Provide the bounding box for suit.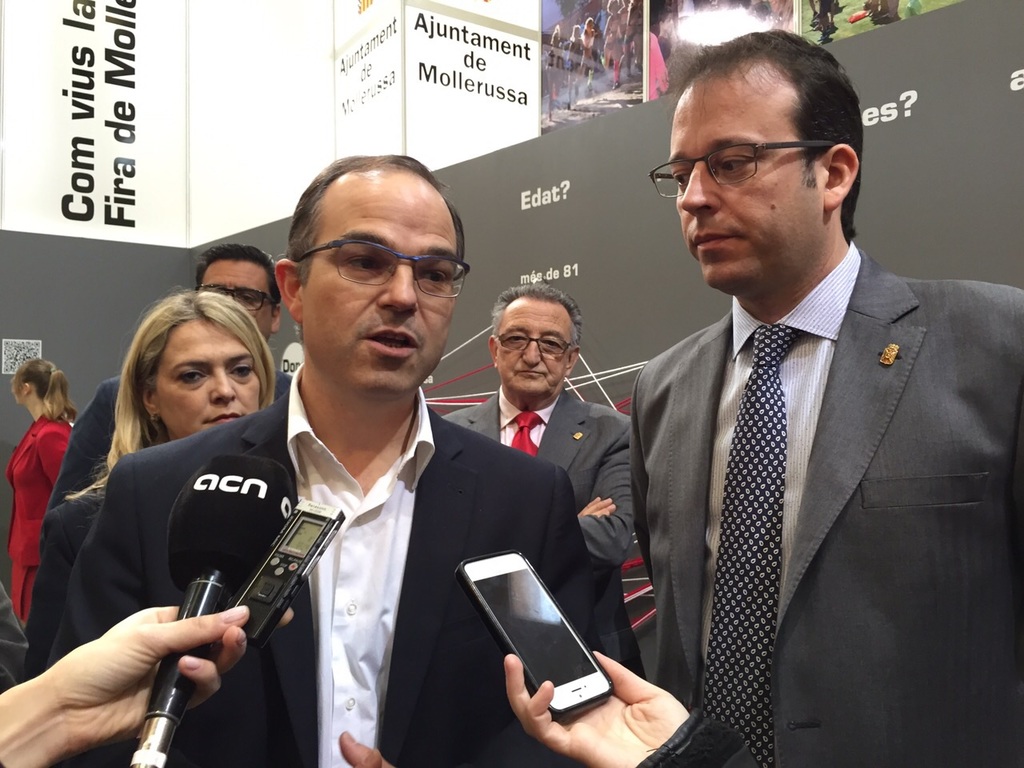
[26,480,103,682].
